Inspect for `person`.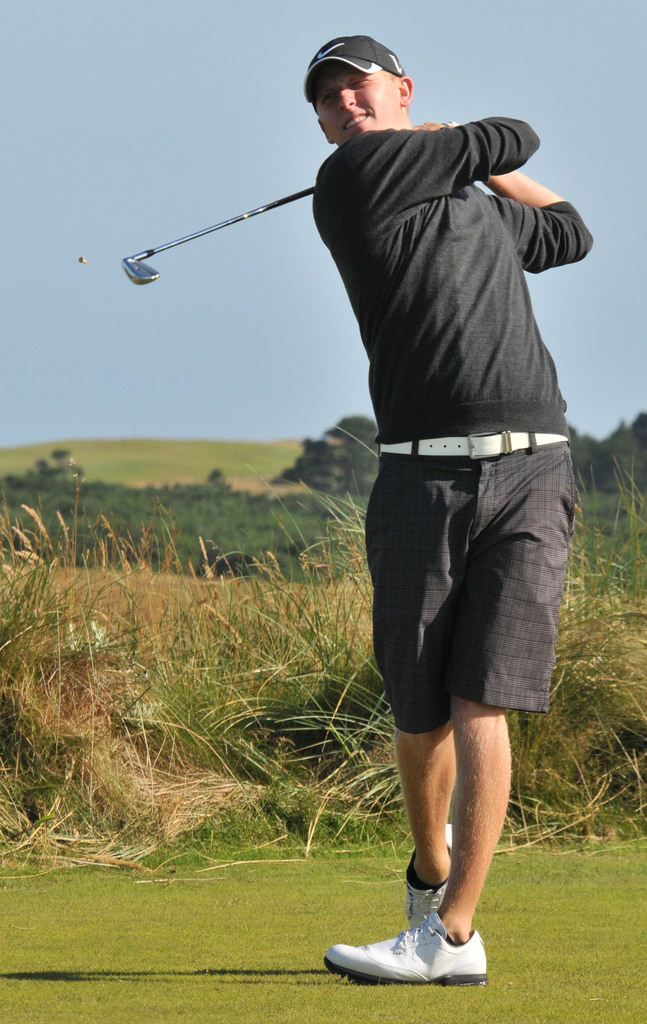
Inspection: locate(261, 10, 614, 993).
